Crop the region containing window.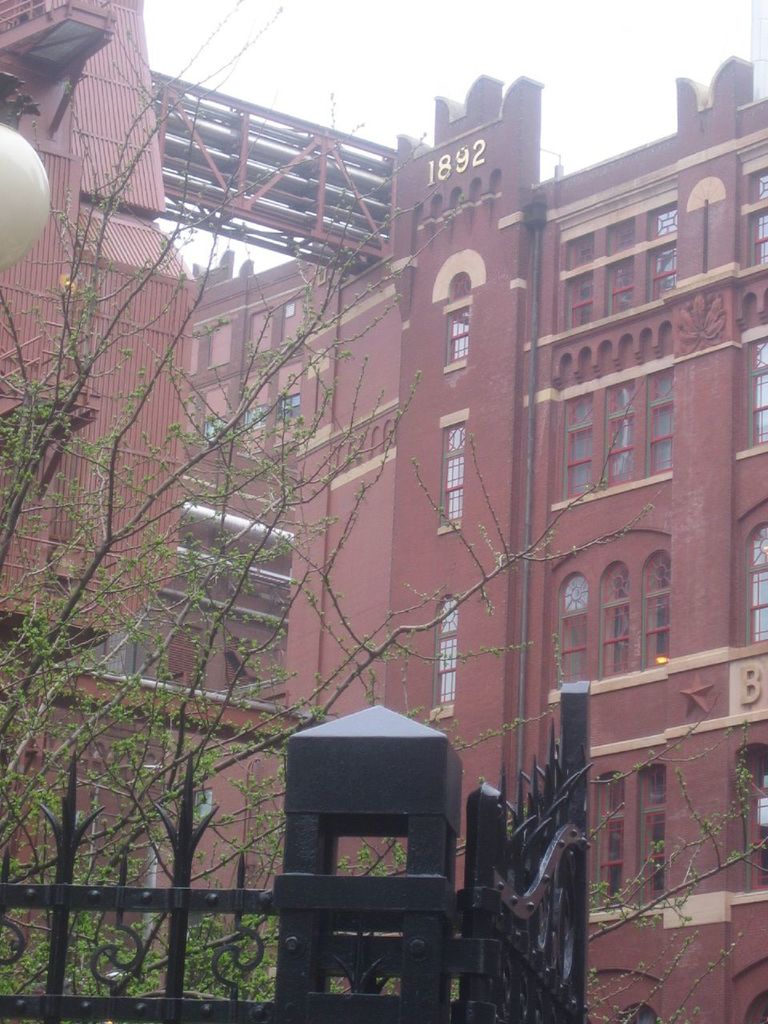
Crop region: [446, 269, 471, 300].
